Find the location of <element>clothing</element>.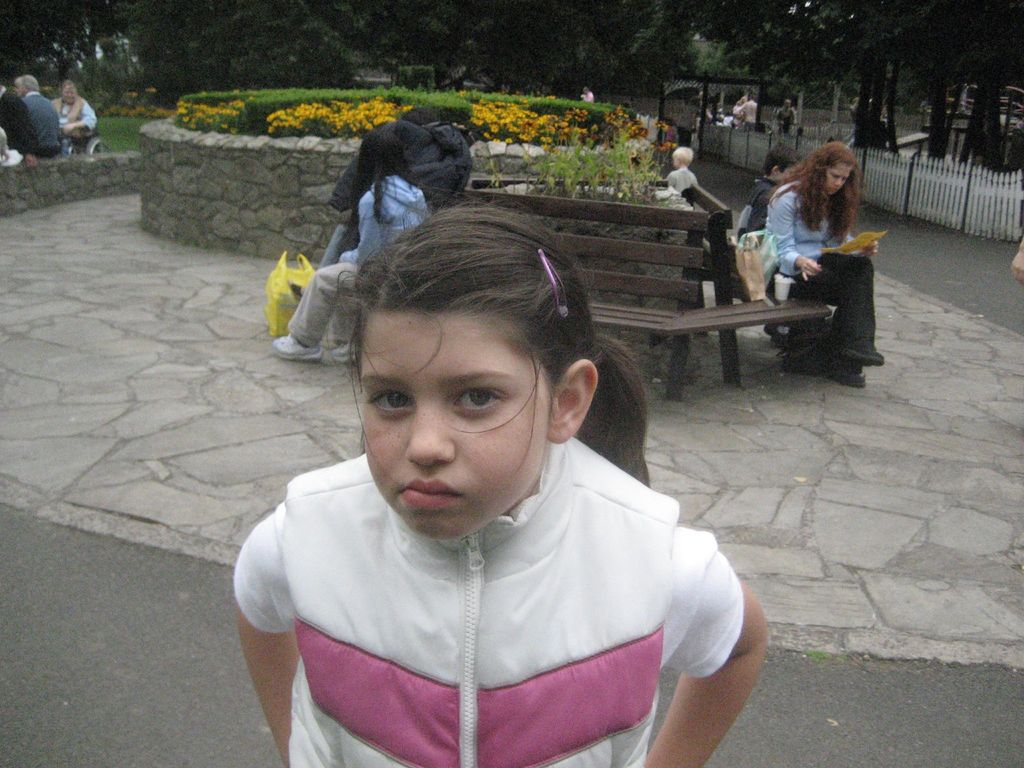
Location: bbox=[204, 433, 752, 767].
